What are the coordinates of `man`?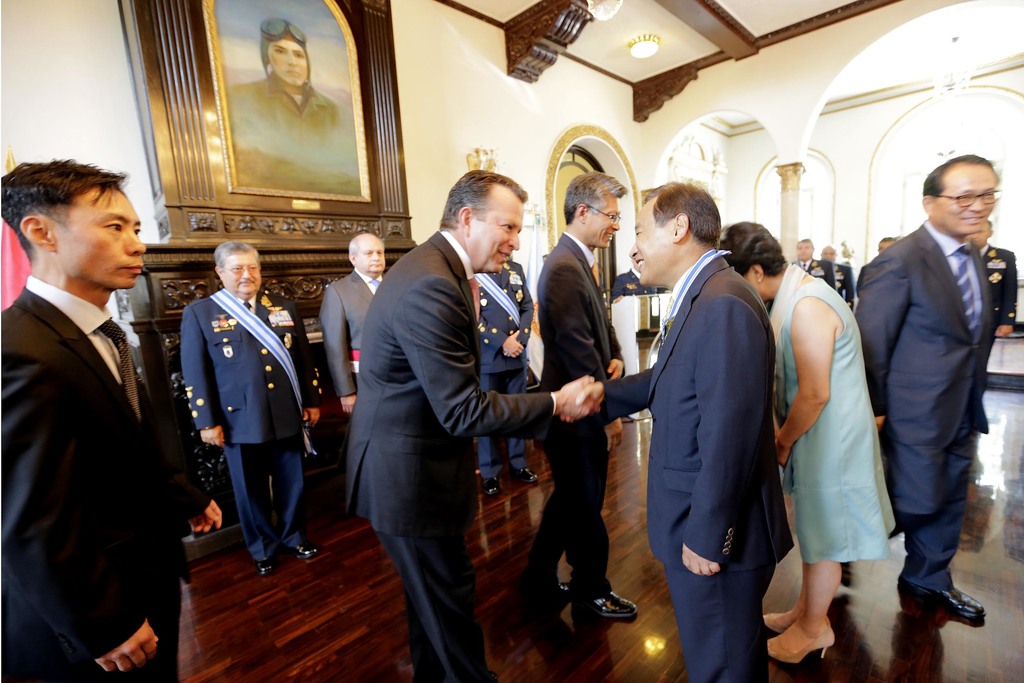
l=557, t=179, r=796, b=682.
